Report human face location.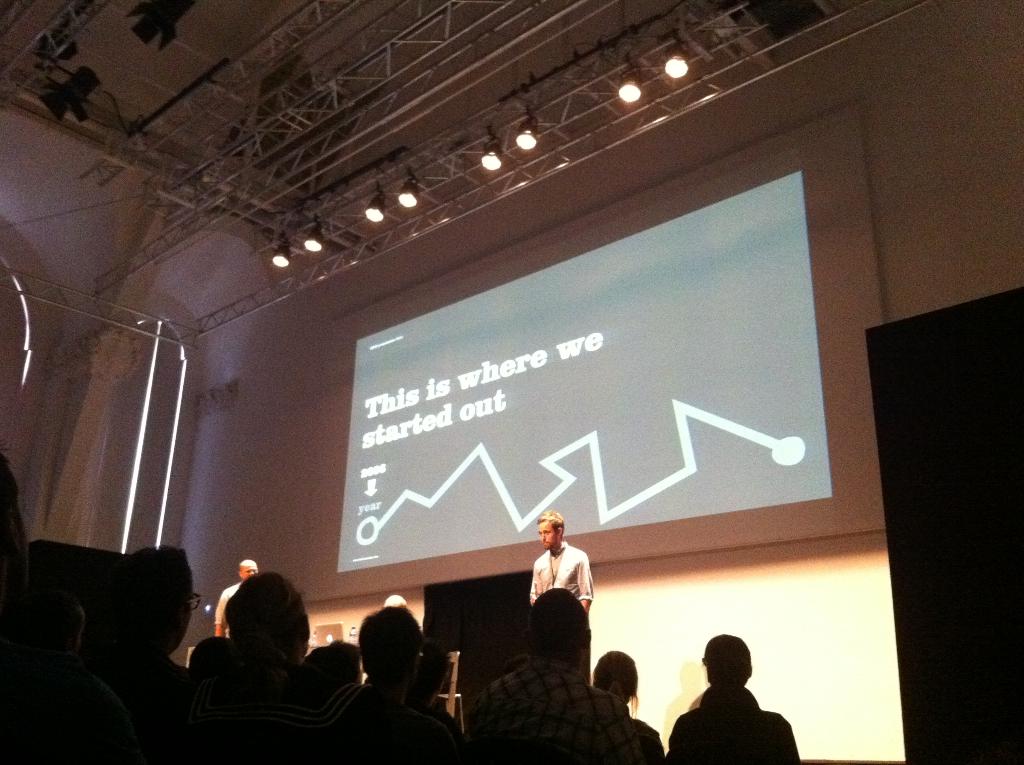
Report: <region>241, 567, 258, 589</region>.
